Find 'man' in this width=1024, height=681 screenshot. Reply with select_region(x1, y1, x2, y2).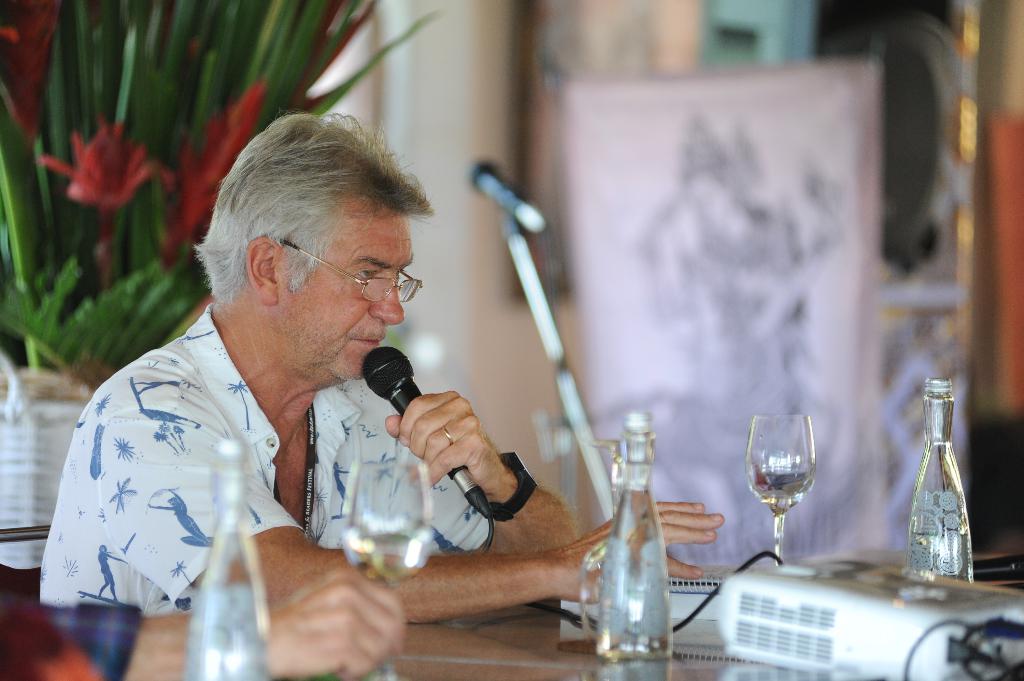
select_region(0, 580, 410, 680).
